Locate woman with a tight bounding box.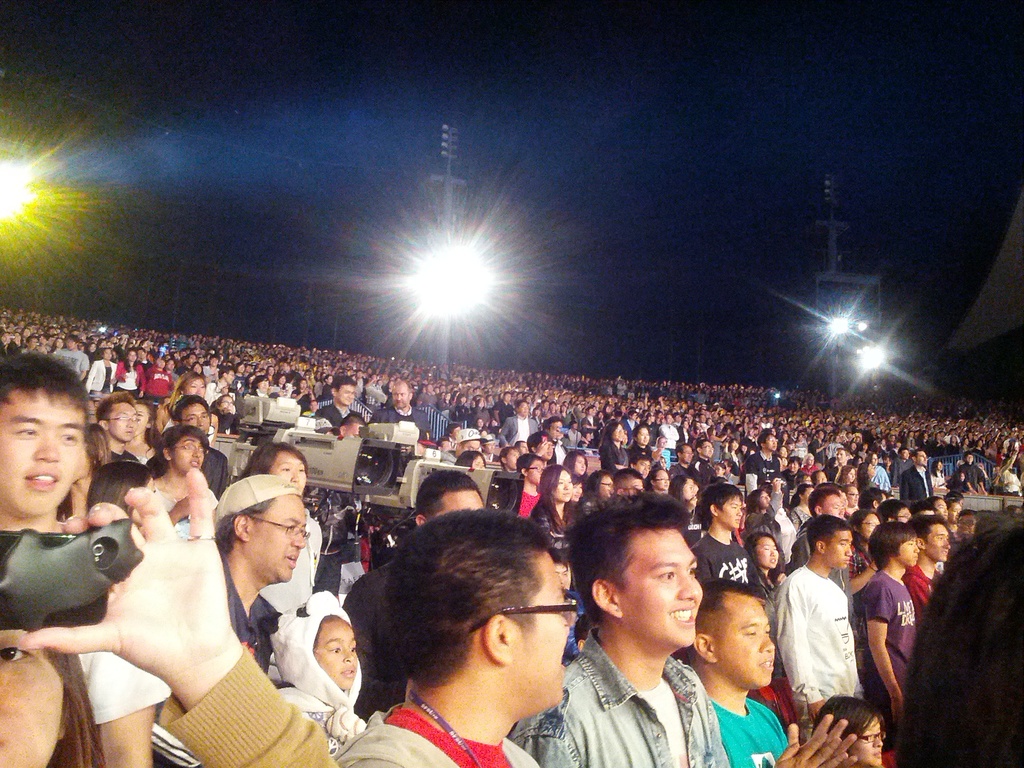
113,349,149,394.
